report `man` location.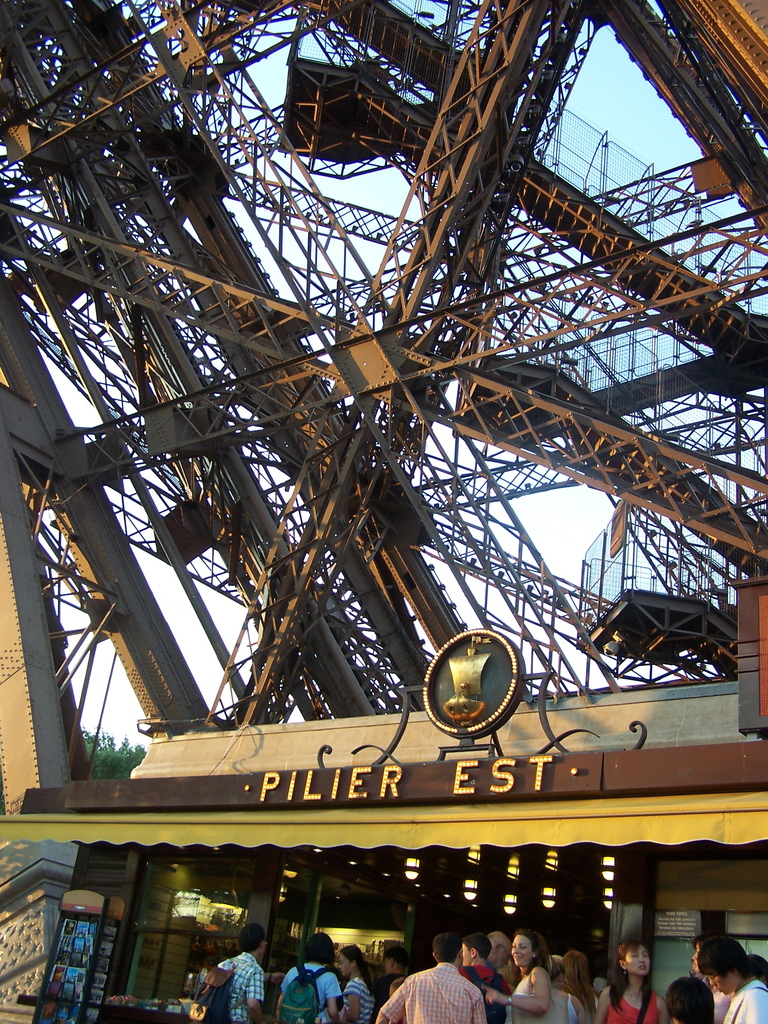
Report: (left=696, top=938, right=767, bottom=1023).
